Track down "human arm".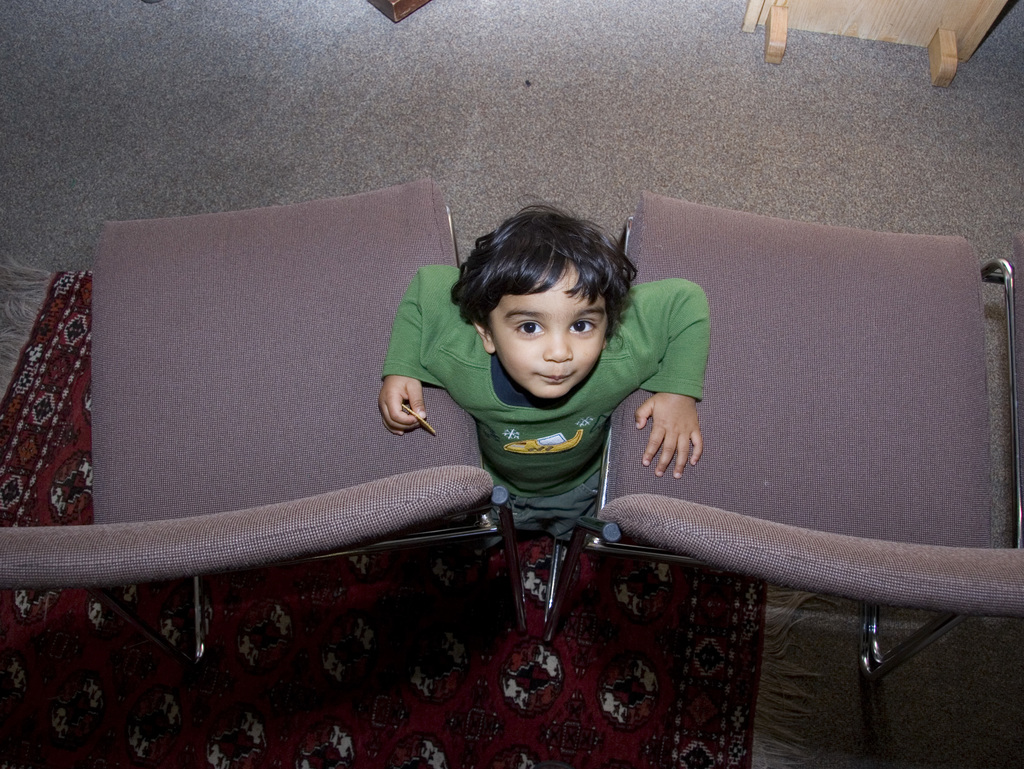
Tracked to <region>374, 262, 456, 436</region>.
